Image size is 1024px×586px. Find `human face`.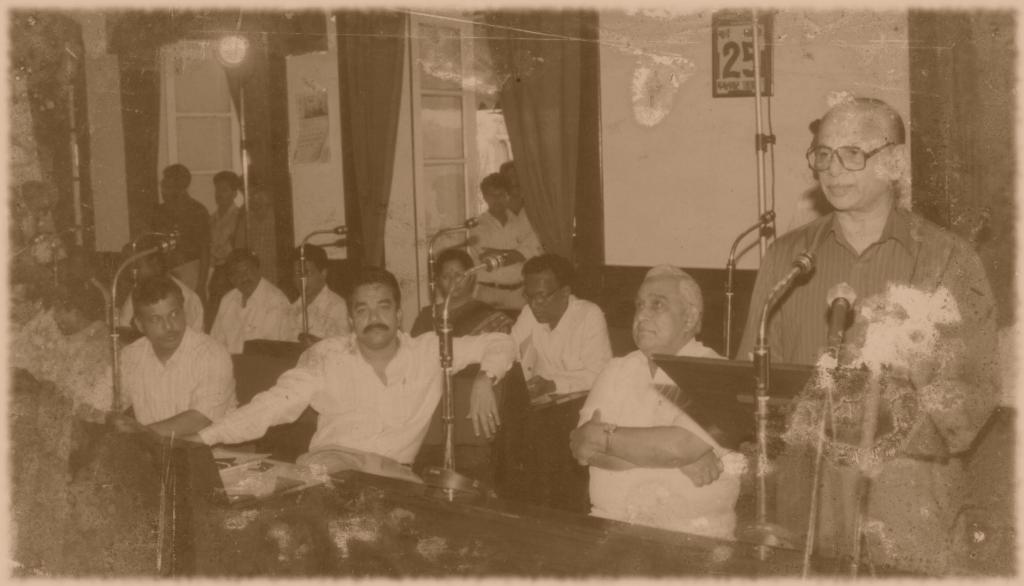
box(819, 116, 890, 205).
